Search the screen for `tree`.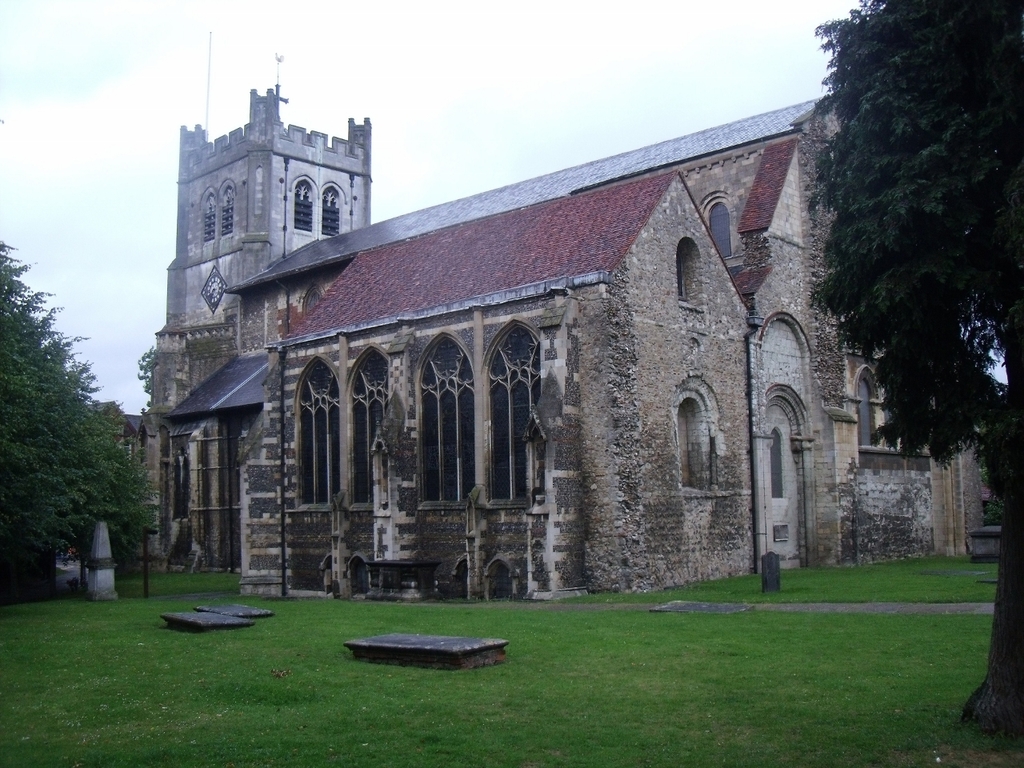
Found at (13, 219, 170, 620).
